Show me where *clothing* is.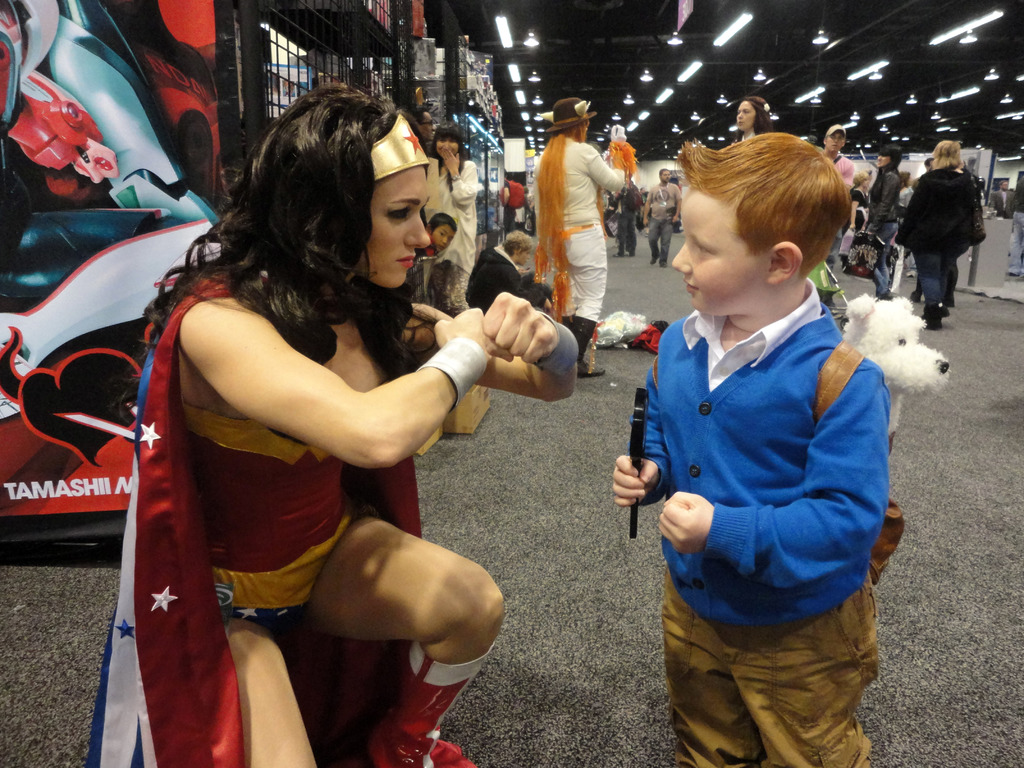
*clothing* is at pyautogui.locateOnScreen(529, 128, 634, 325).
